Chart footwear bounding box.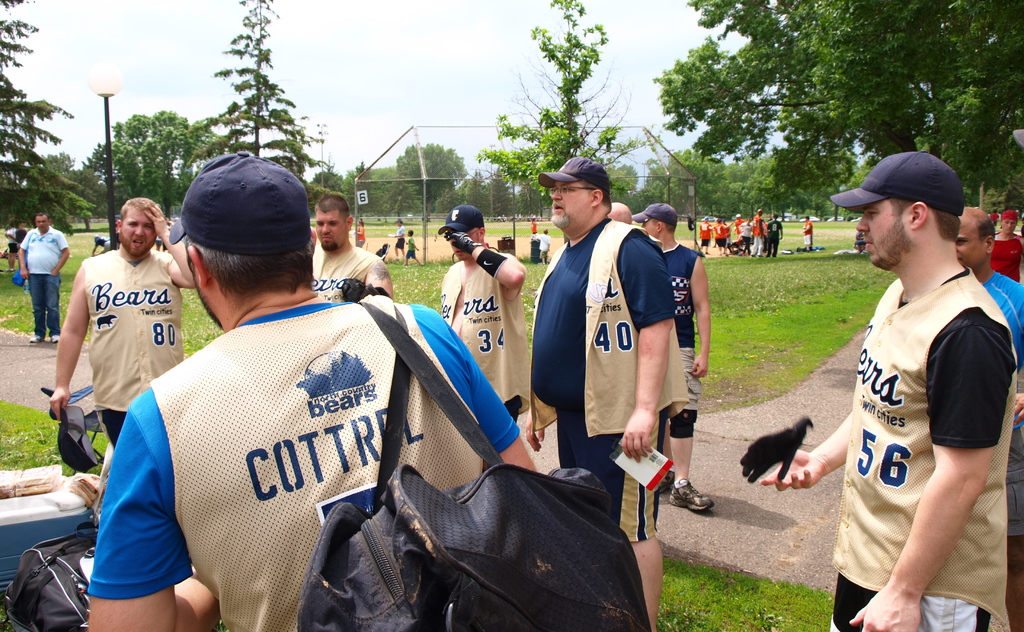
Charted: region(422, 262, 423, 270).
